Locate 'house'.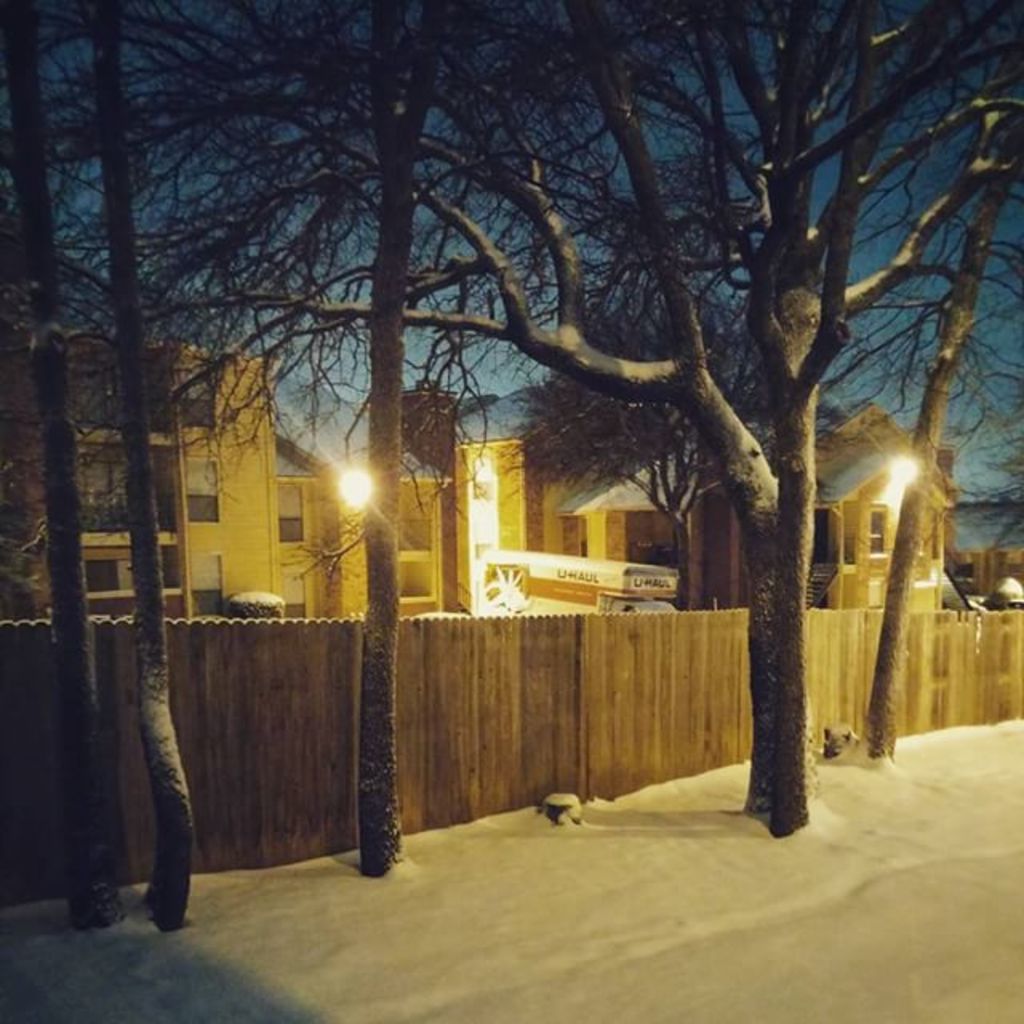
Bounding box: pyautogui.locateOnScreen(0, 330, 278, 616).
